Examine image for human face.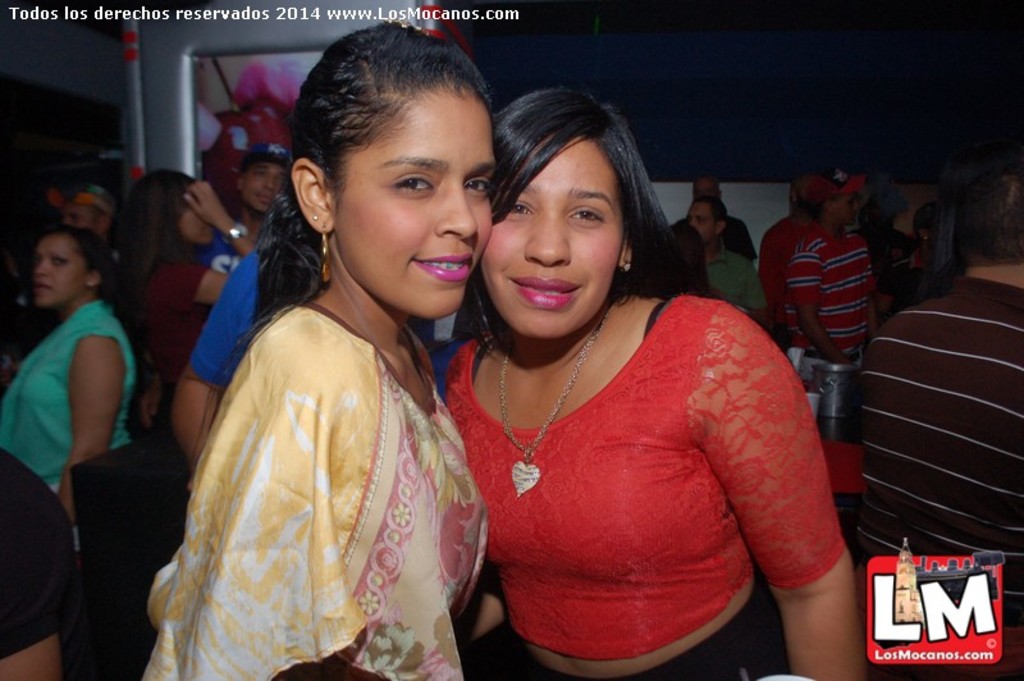
Examination result: 685,205,712,242.
